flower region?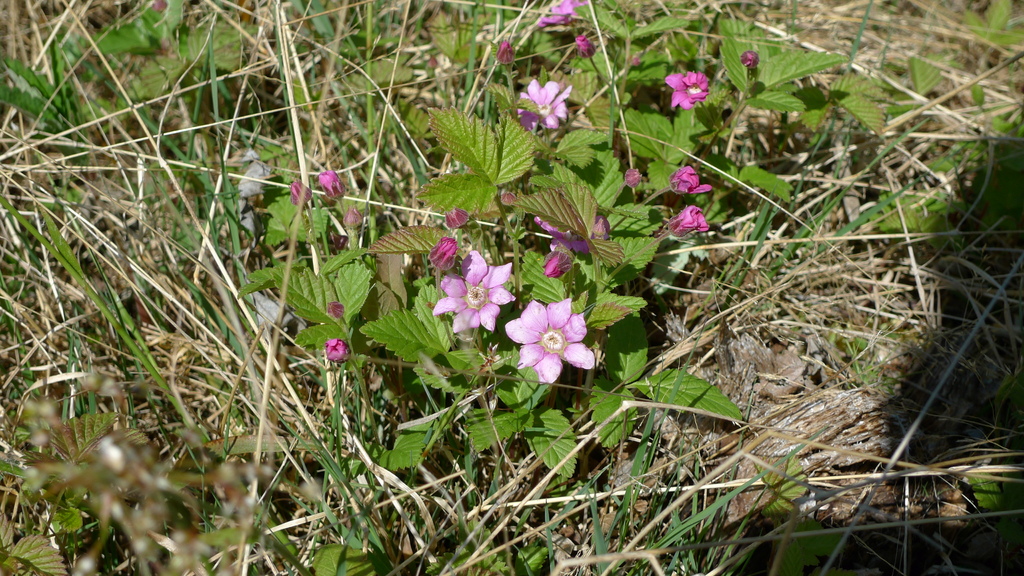
x1=666 y1=167 x2=712 y2=196
